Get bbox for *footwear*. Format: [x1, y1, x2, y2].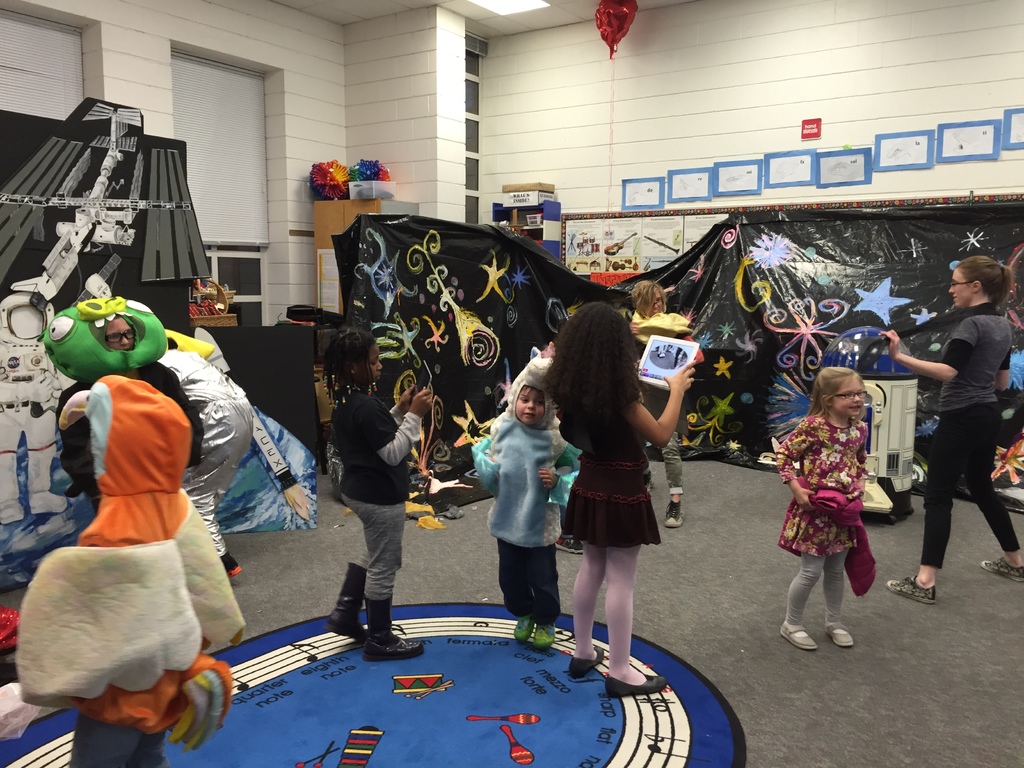
[509, 610, 538, 639].
